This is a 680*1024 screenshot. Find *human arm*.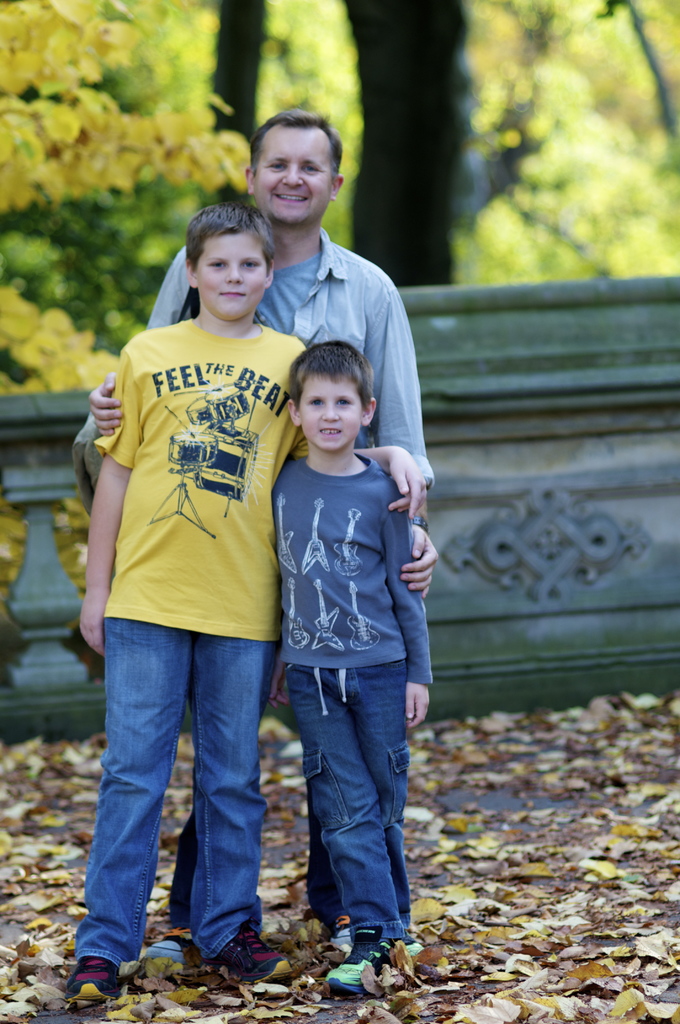
Bounding box: <bbox>352, 442, 428, 520</bbox>.
